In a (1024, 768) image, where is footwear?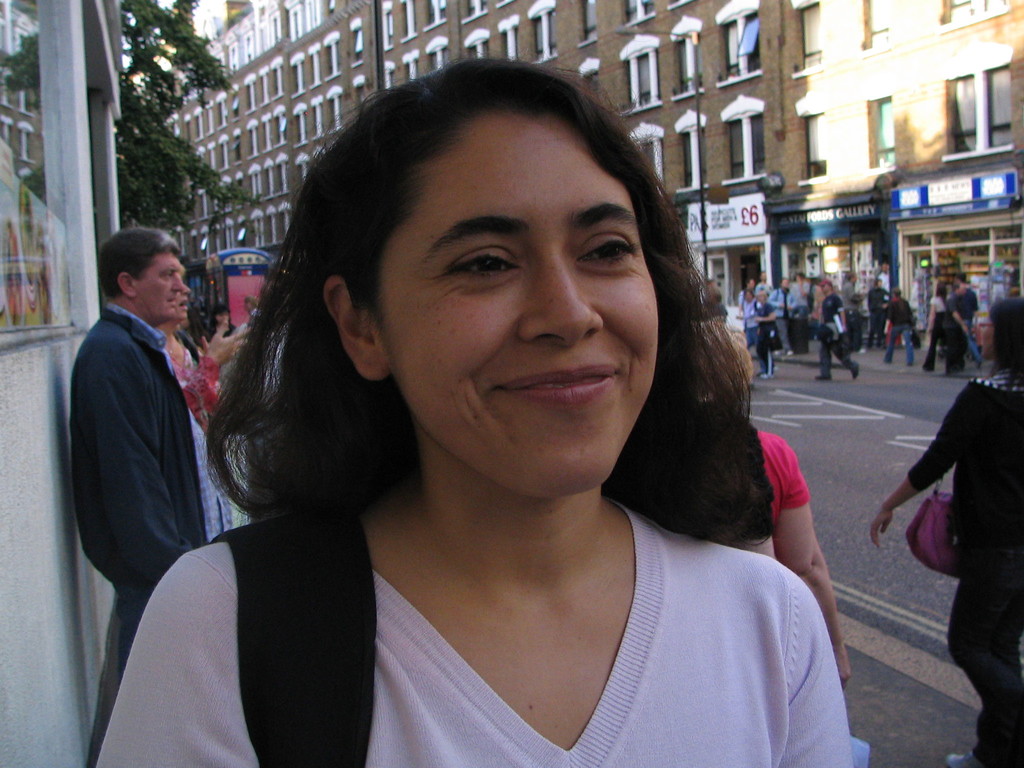
(left=816, top=368, right=829, bottom=383).
